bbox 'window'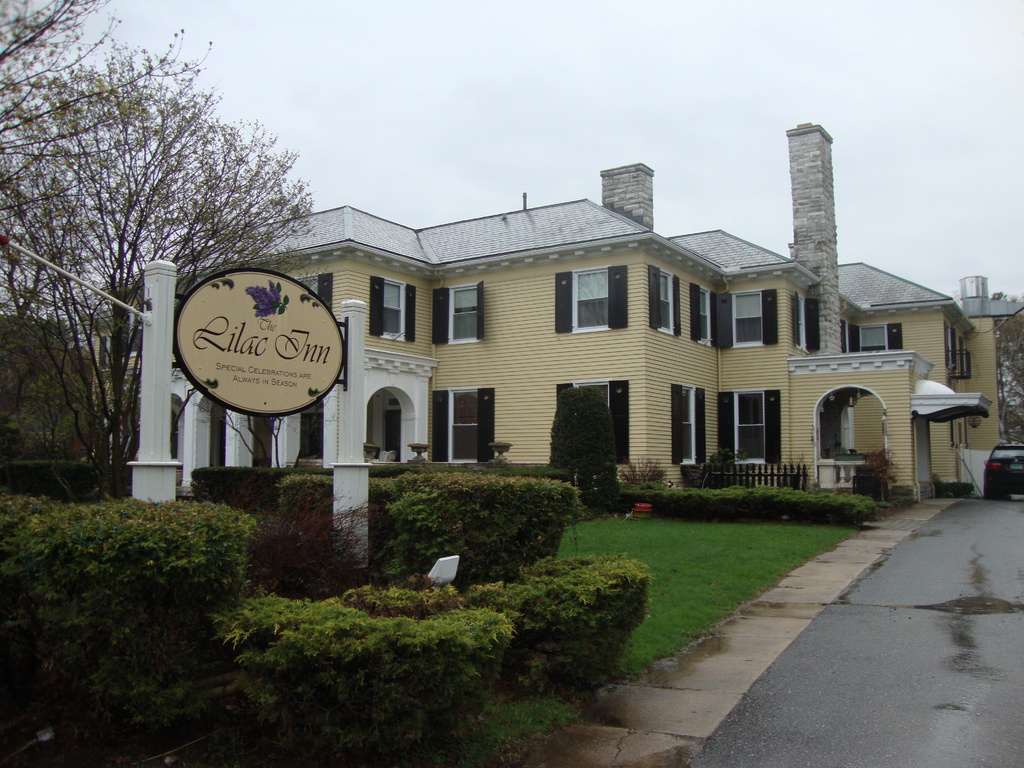
[left=433, top=380, right=500, bottom=463]
